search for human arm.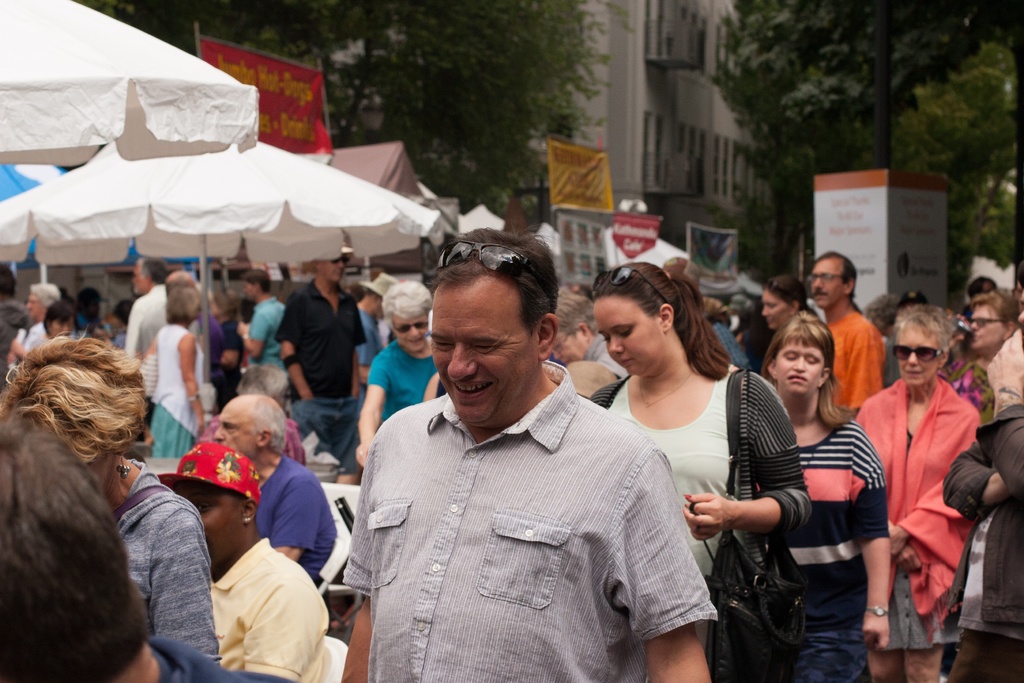
Found at detection(179, 324, 206, 438).
